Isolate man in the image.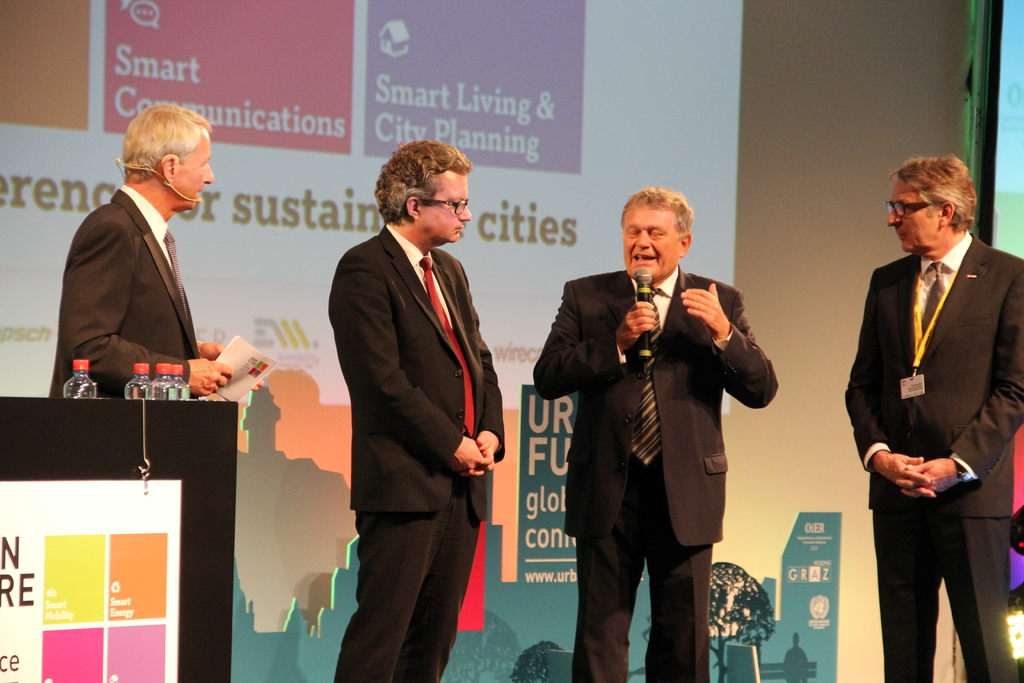
Isolated region: l=309, t=122, r=521, b=675.
